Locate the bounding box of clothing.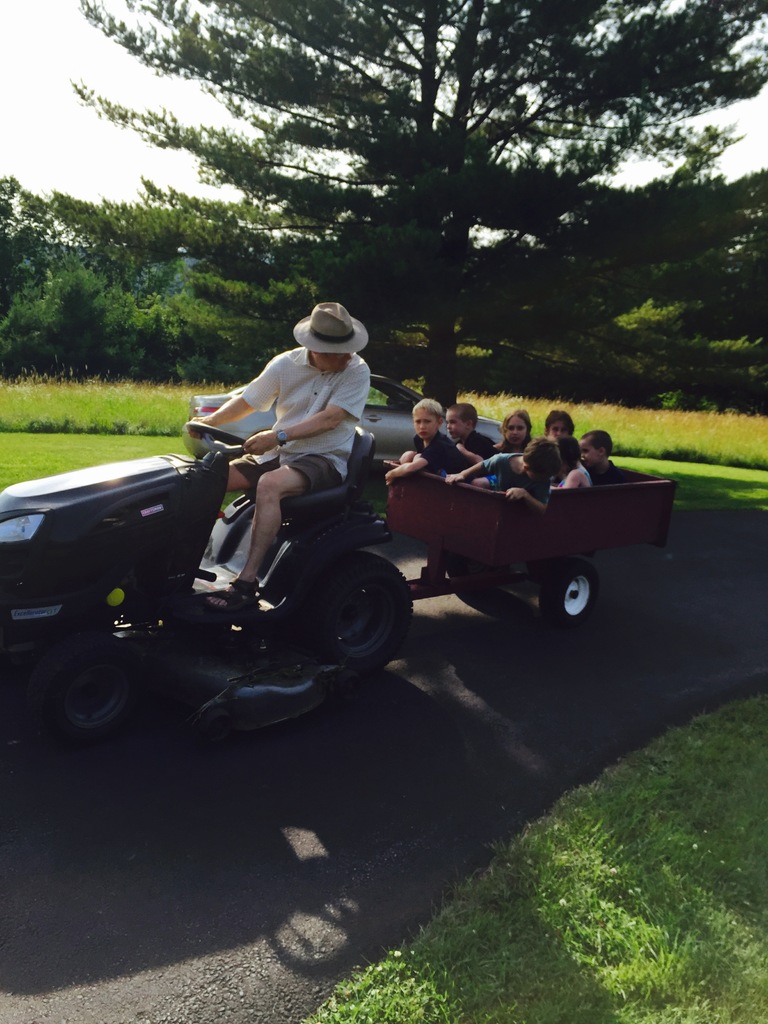
Bounding box: (232,349,367,495).
